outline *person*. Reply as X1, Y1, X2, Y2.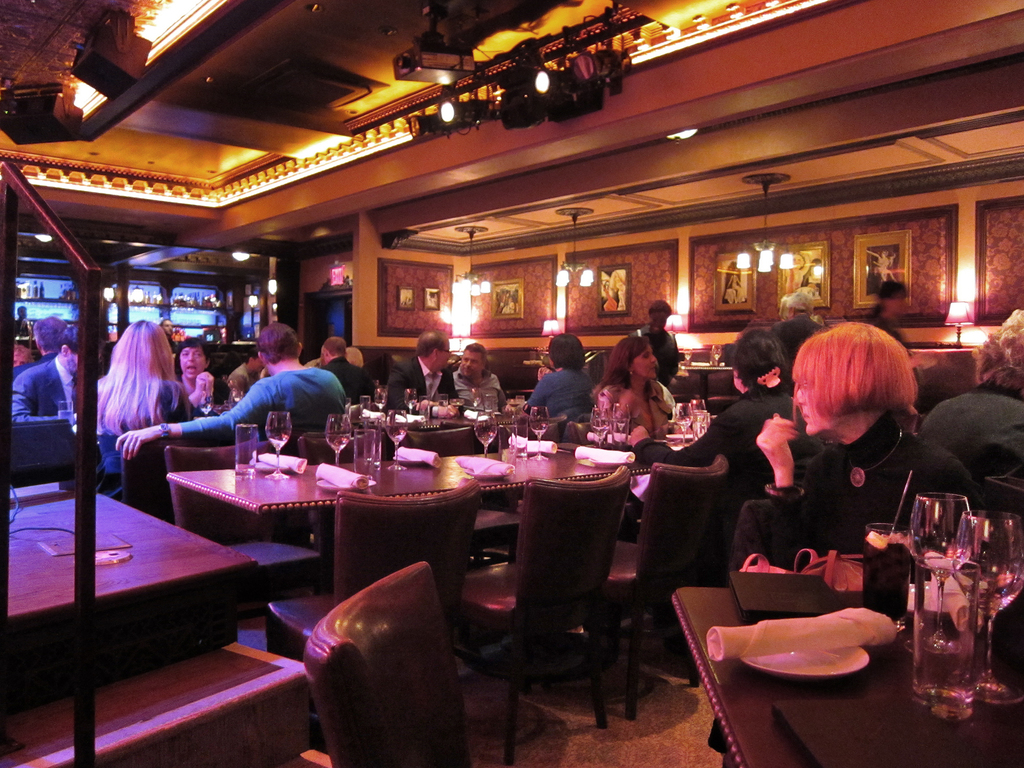
609, 328, 678, 467.
